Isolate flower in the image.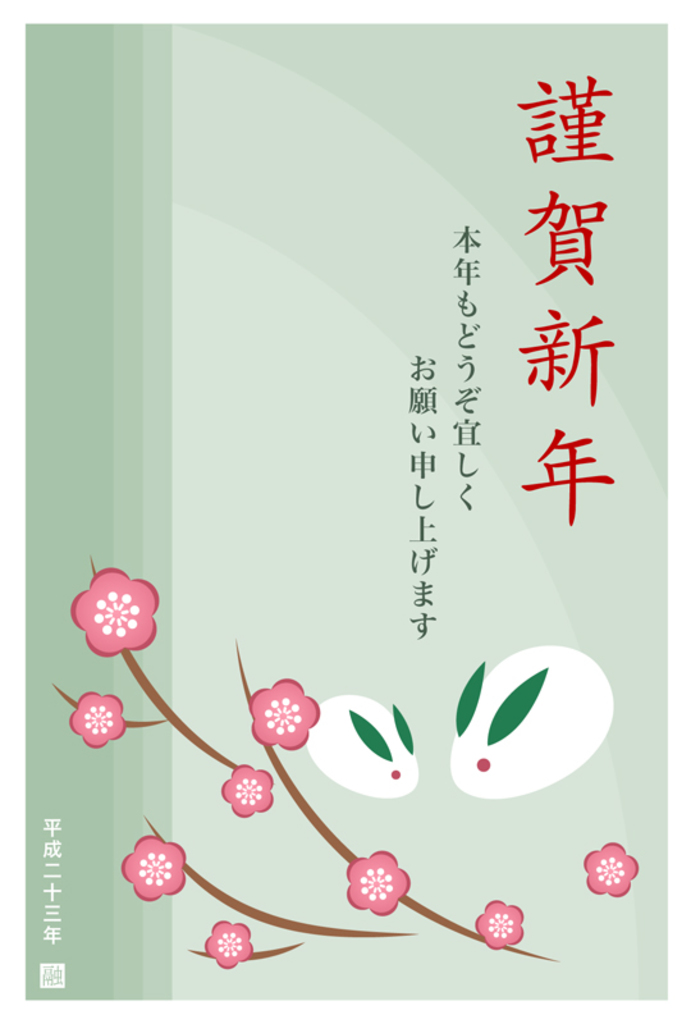
Isolated region: {"x1": 578, "y1": 842, "x2": 640, "y2": 893}.
